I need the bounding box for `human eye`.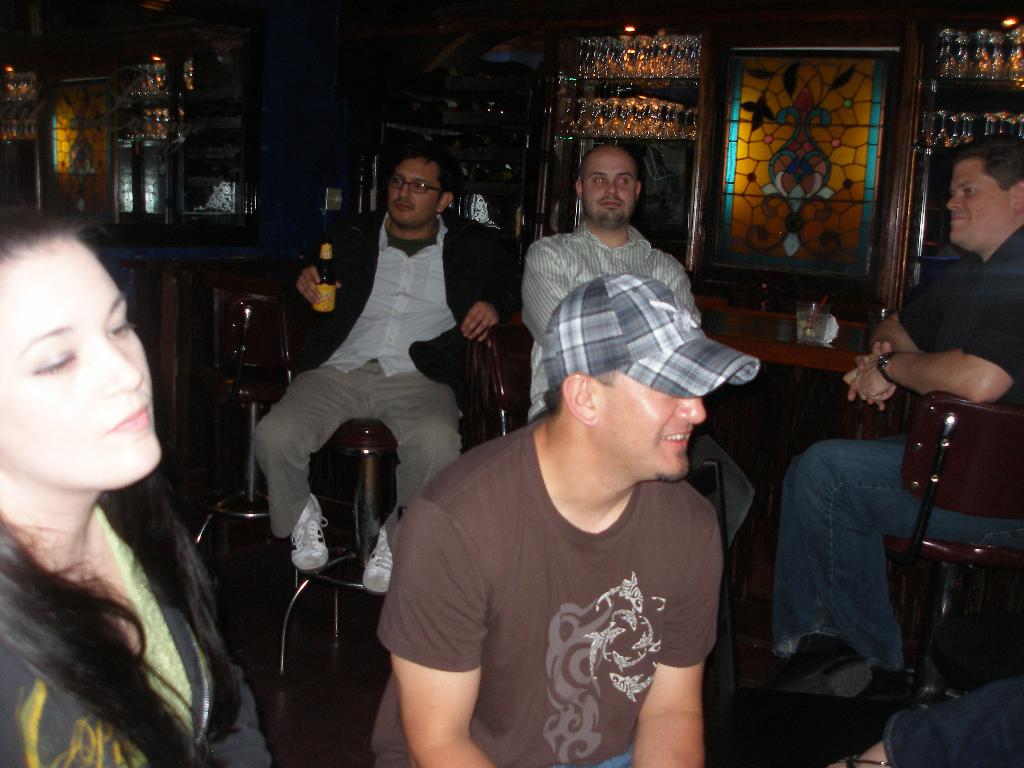
Here it is: 961, 184, 977, 196.
